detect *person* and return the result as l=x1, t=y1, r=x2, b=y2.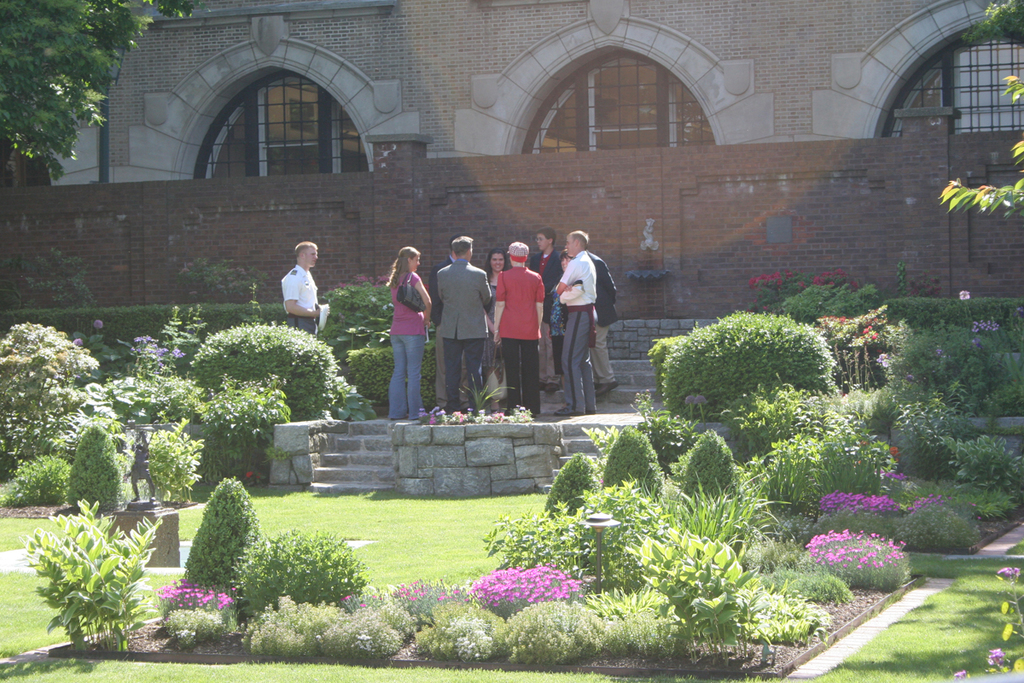
l=276, t=242, r=335, b=340.
